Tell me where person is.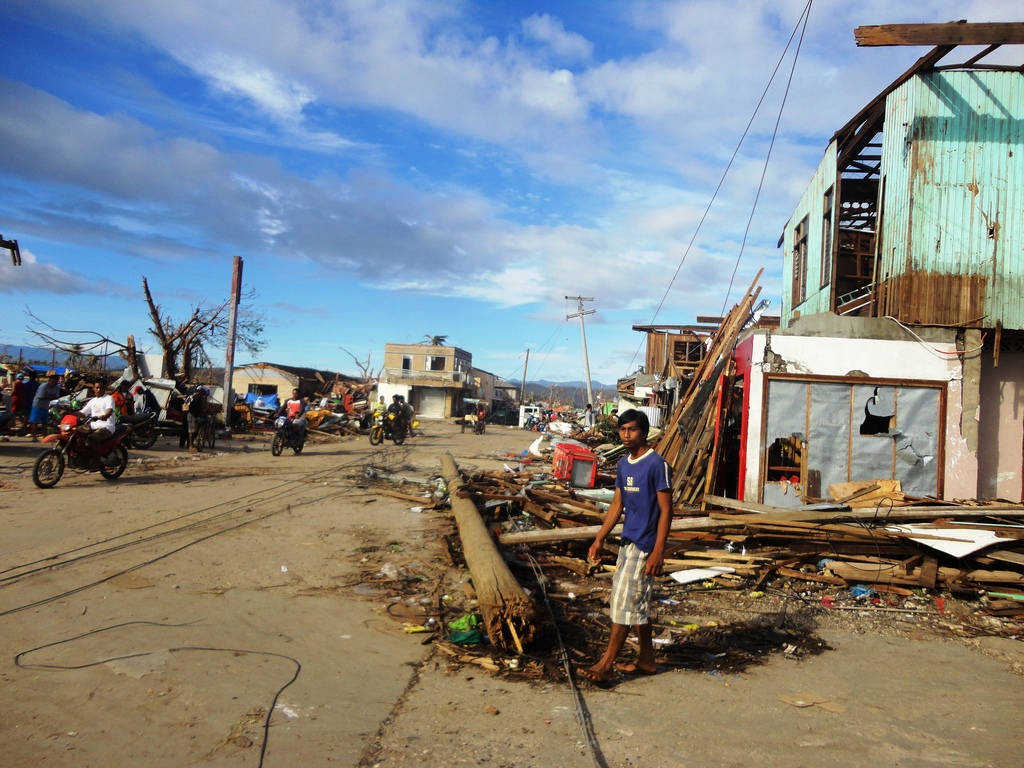
person is at region(276, 385, 301, 454).
